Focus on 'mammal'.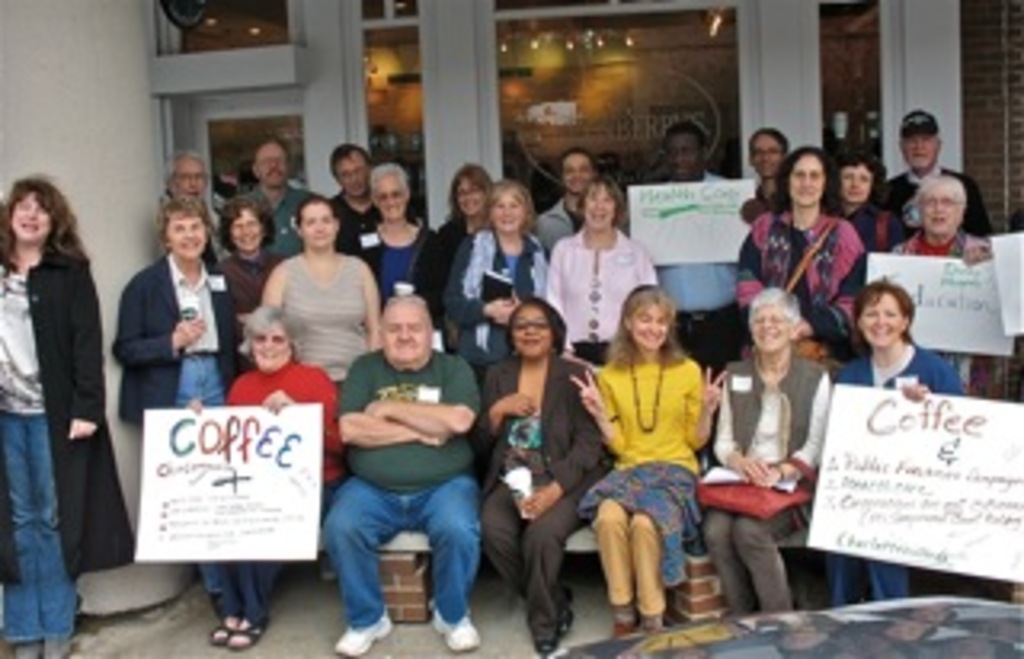
Focused at {"x1": 221, "y1": 189, "x2": 285, "y2": 310}.
